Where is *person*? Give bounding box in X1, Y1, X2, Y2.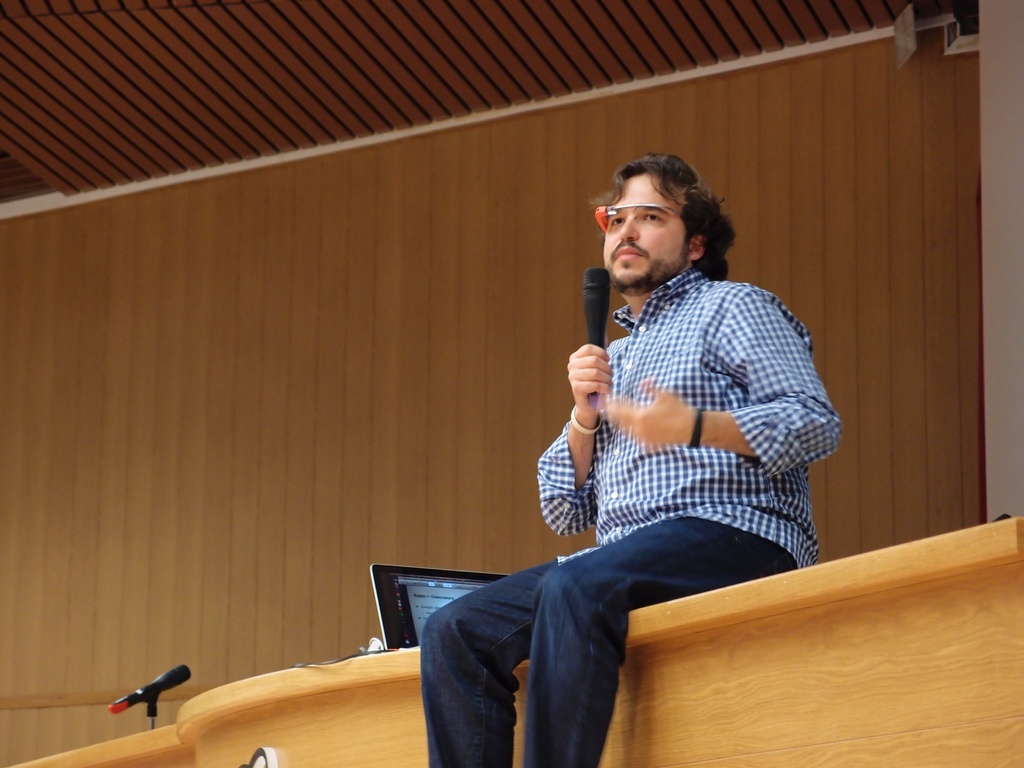
417, 153, 839, 767.
